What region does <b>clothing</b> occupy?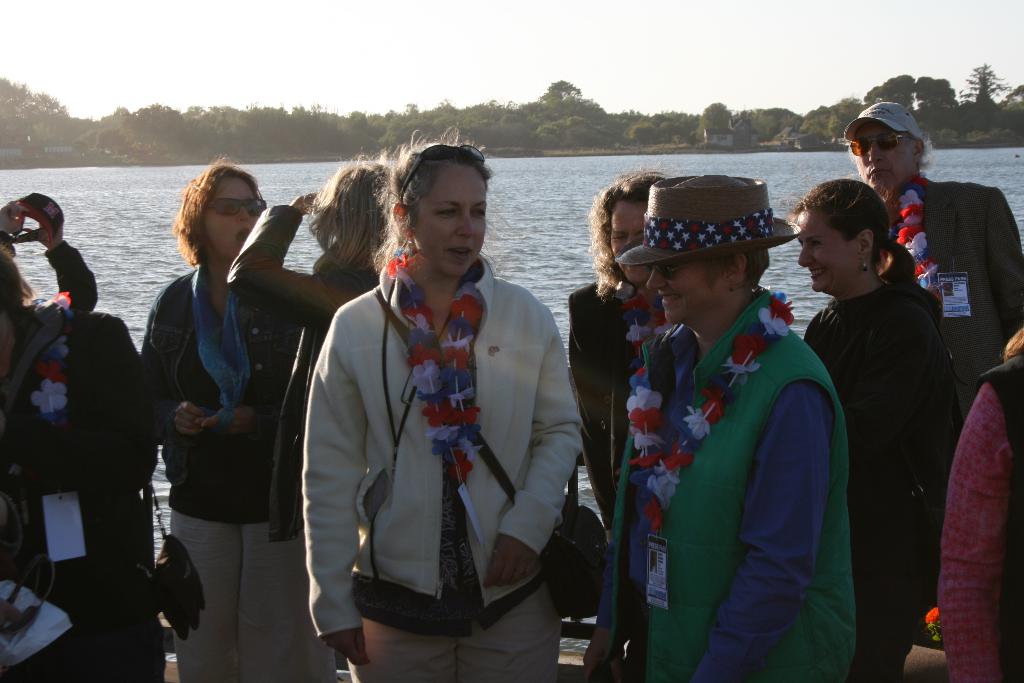
<box>936,343,1023,682</box>.
